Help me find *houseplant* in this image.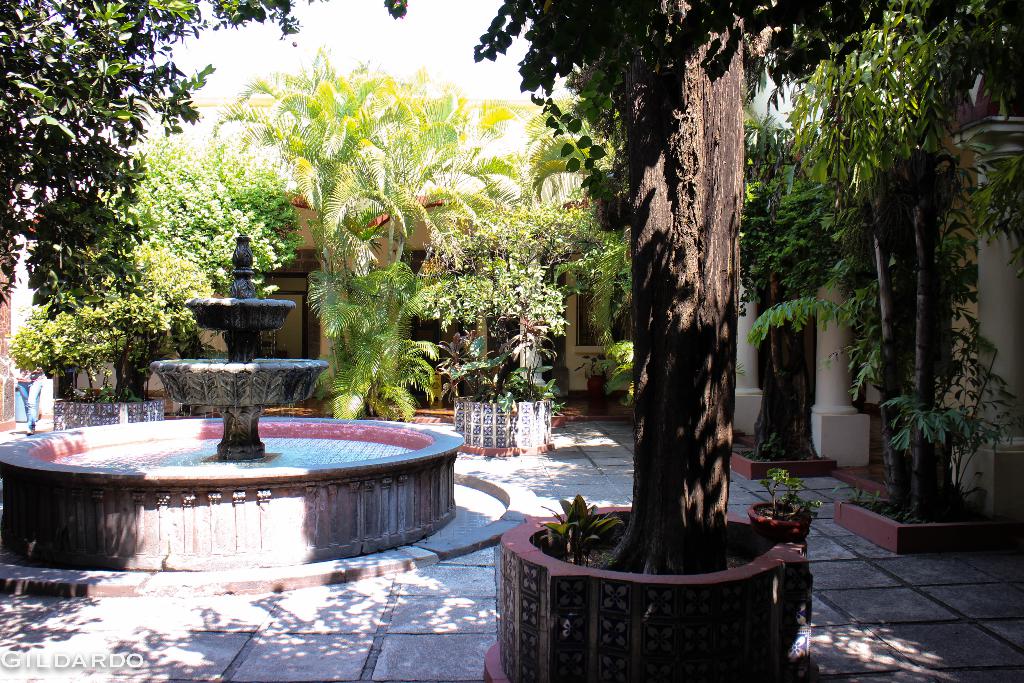
Found it: (left=748, top=467, right=828, bottom=546).
